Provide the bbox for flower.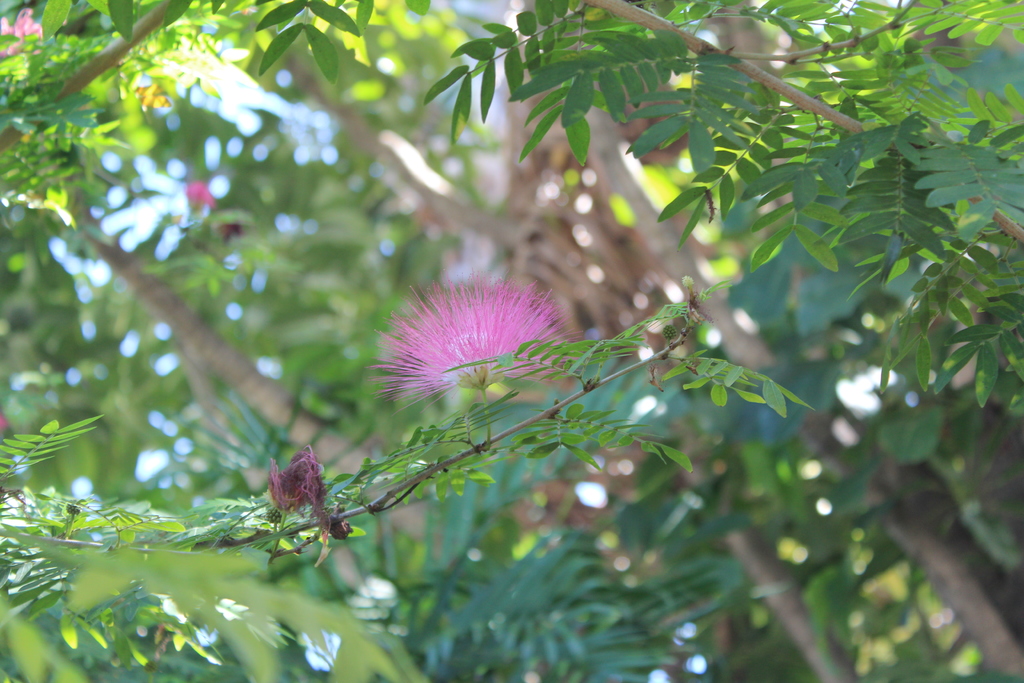
l=266, t=437, r=329, b=543.
